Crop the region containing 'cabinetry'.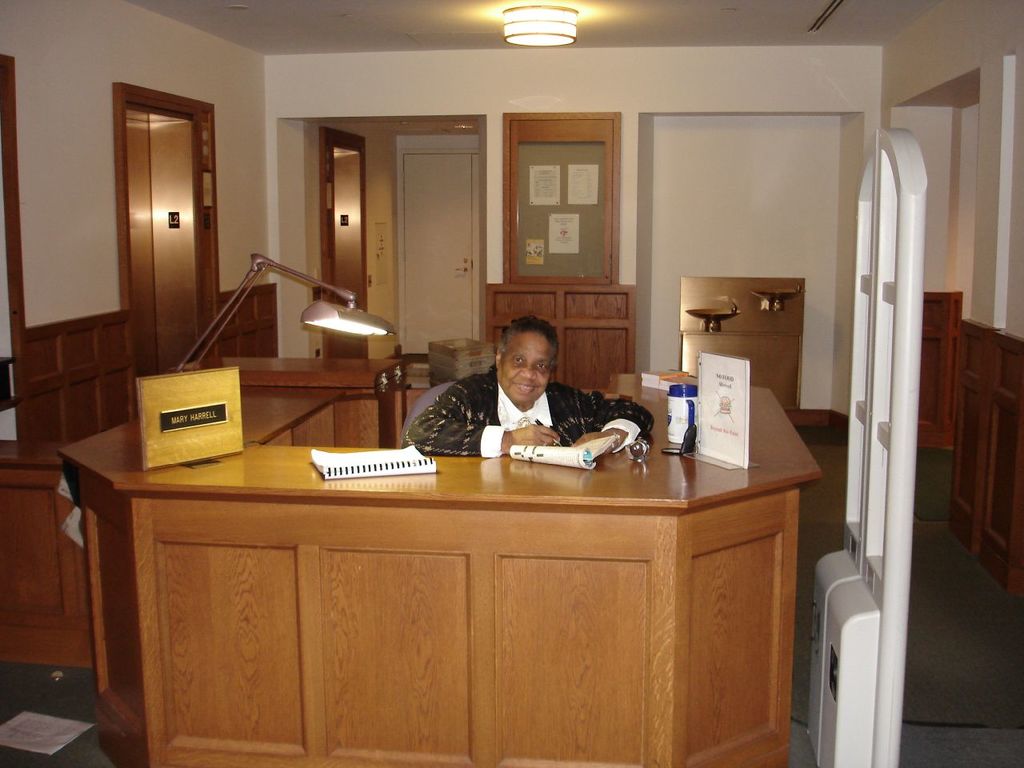
Crop region: 75 430 826 767.
